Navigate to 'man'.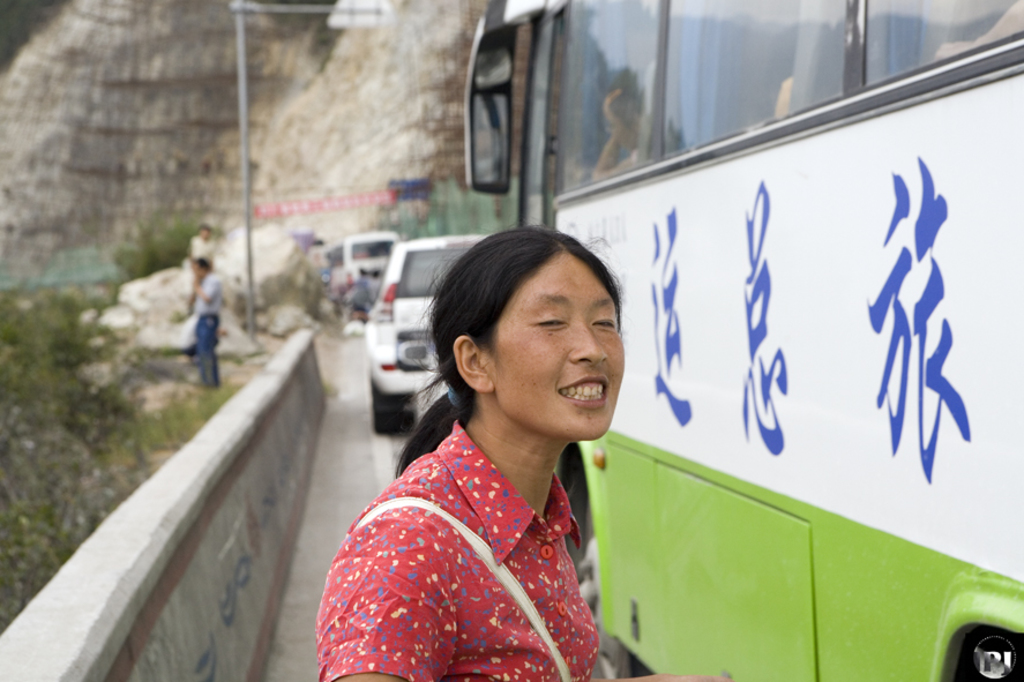
Navigation target: {"x1": 193, "y1": 257, "x2": 223, "y2": 392}.
